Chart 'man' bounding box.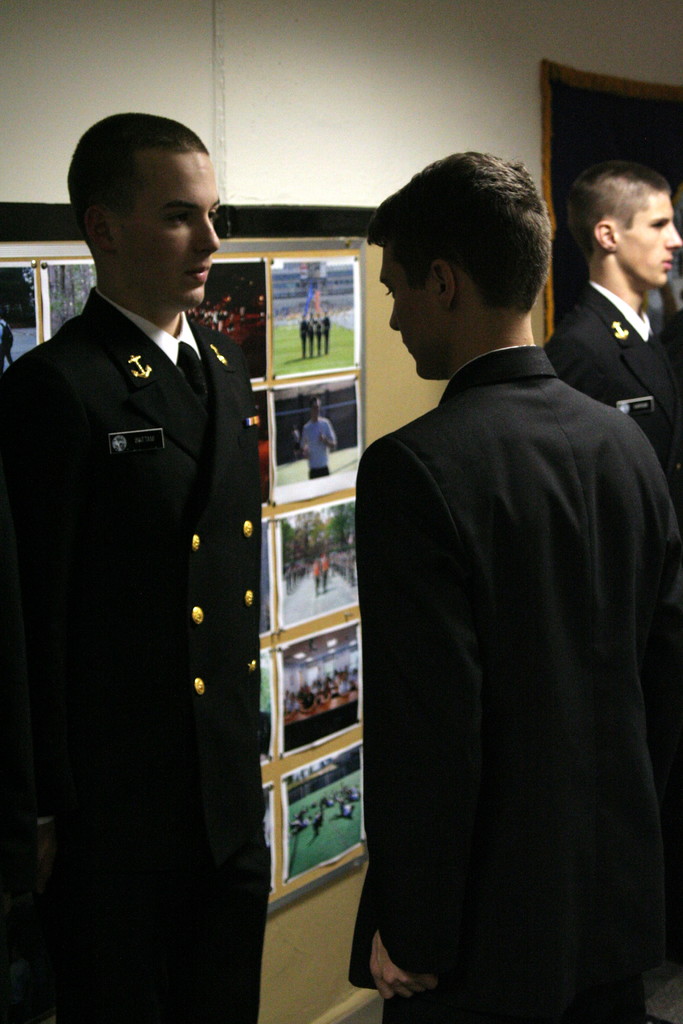
Charted: Rect(0, 85, 267, 1023).
